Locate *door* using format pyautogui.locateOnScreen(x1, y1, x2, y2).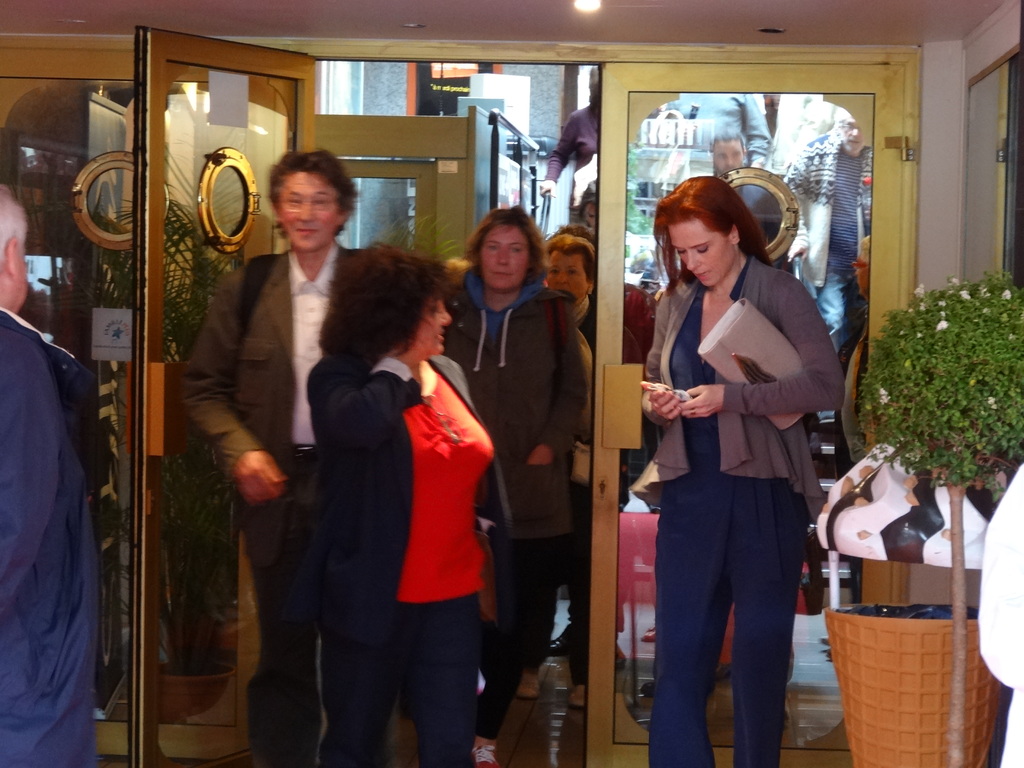
pyautogui.locateOnScreen(579, 53, 911, 767).
